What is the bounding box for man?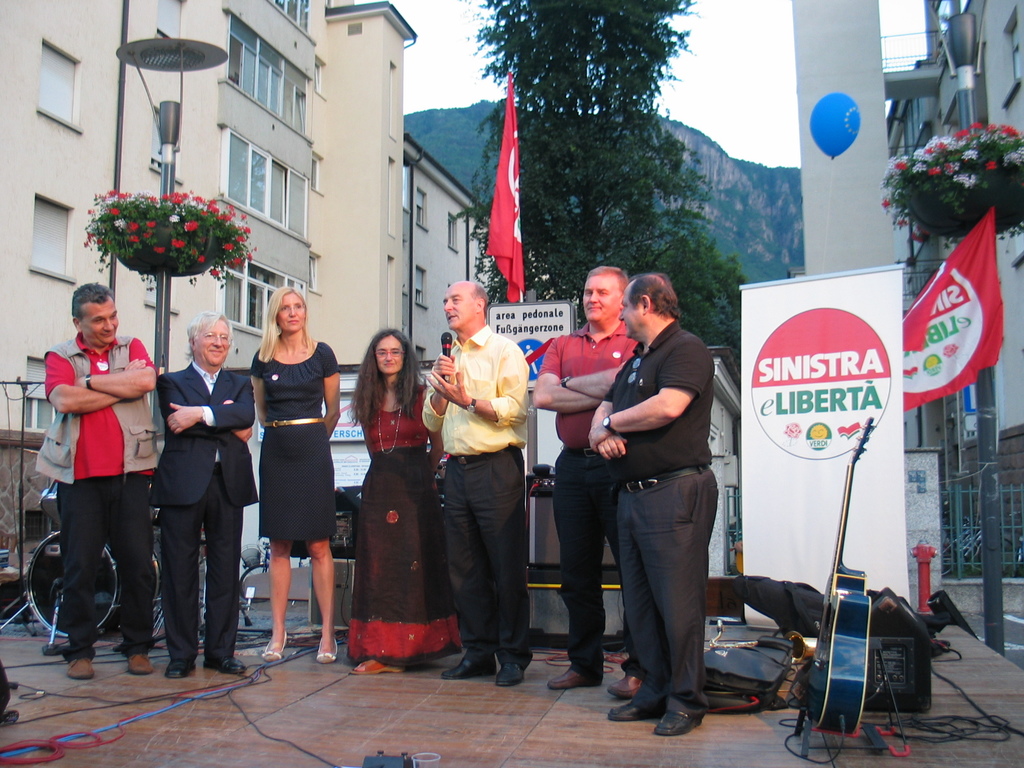
x1=419 y1=291 x2=538 y2=678.
